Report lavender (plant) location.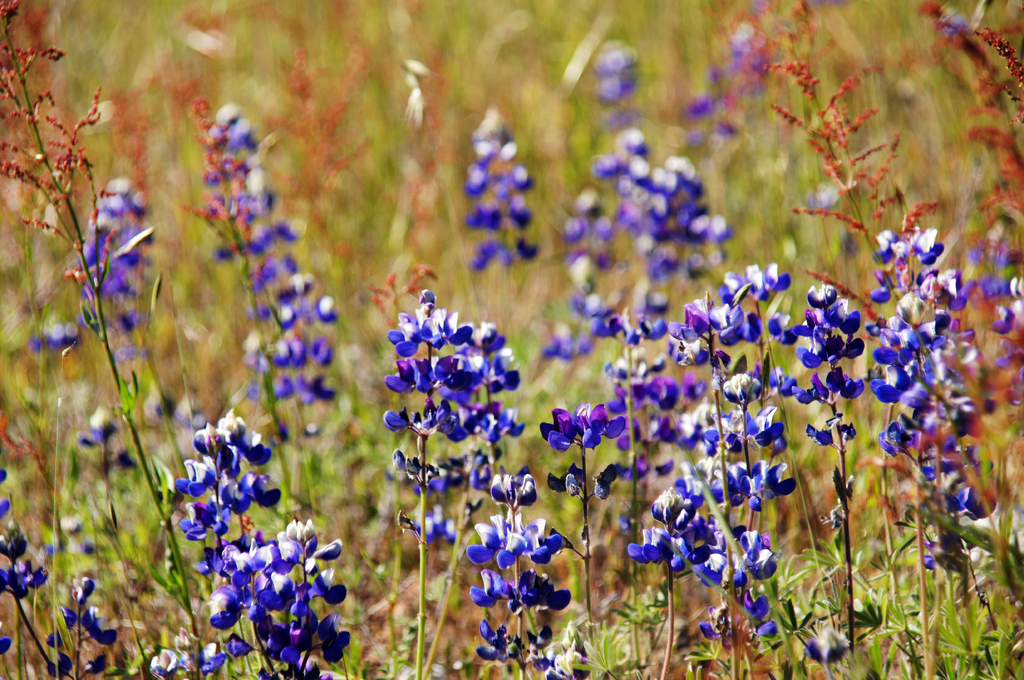
Report: crop(644, 268, 766, 678).
